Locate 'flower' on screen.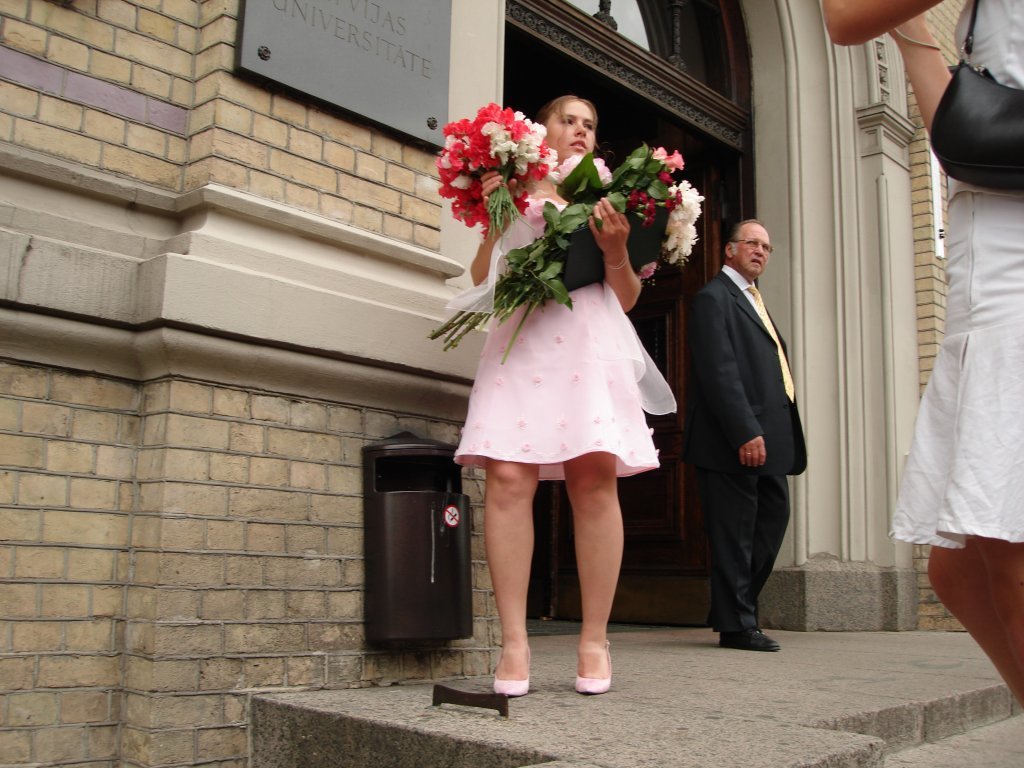
On screen at box(668, 173, 702, 264).
